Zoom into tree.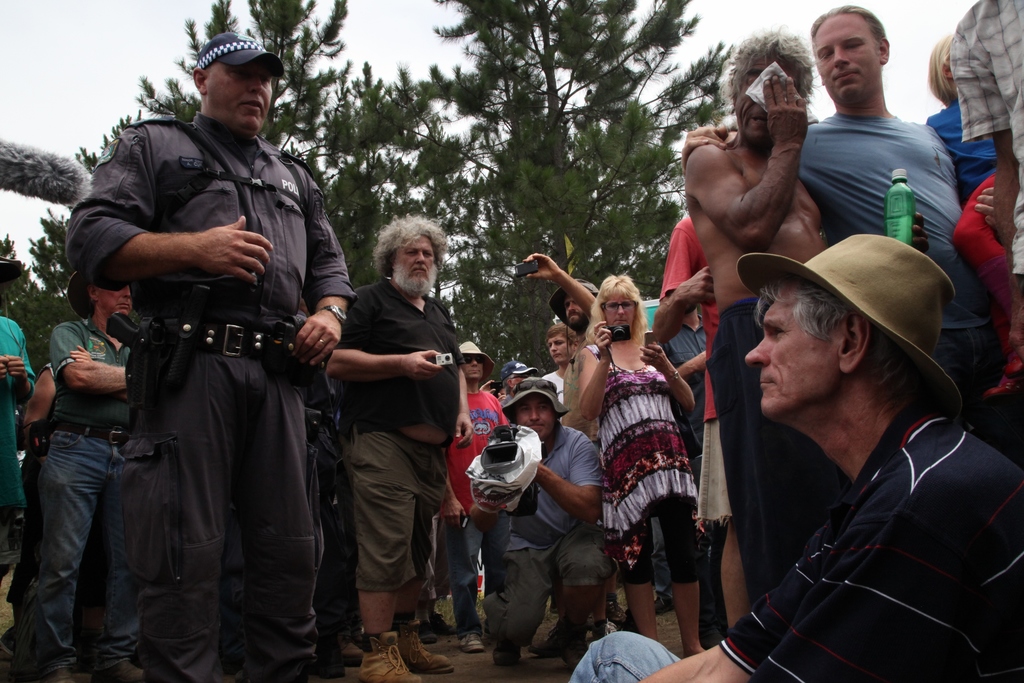
Zoom target: pyautogui.locateOnScreen(81, 0, 730, 366).
